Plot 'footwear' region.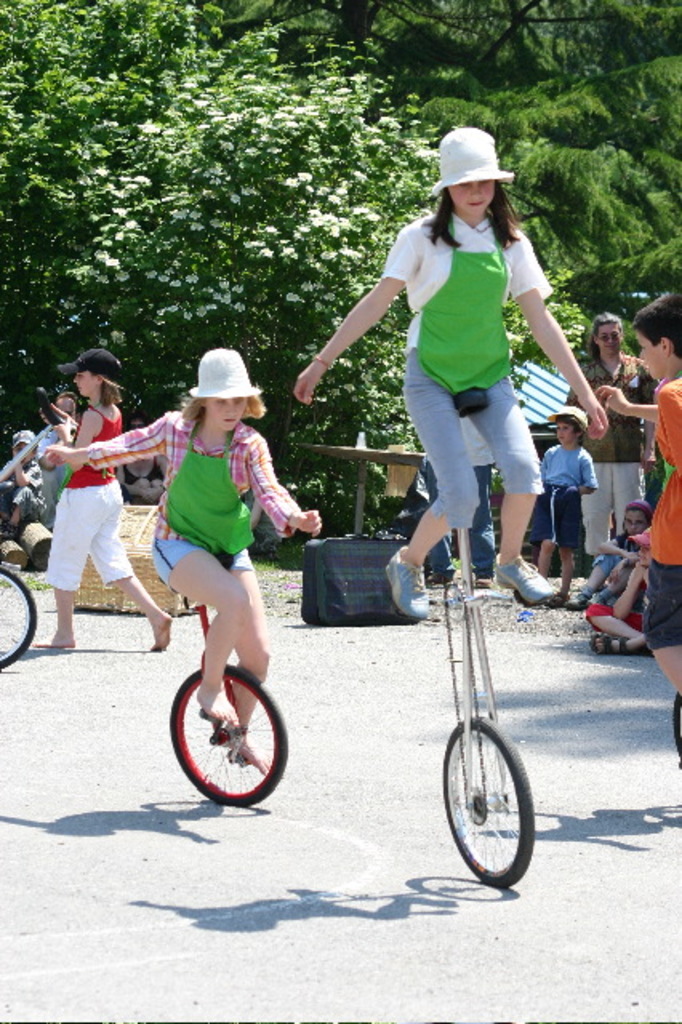
Plotted at 589/632/631/654.
